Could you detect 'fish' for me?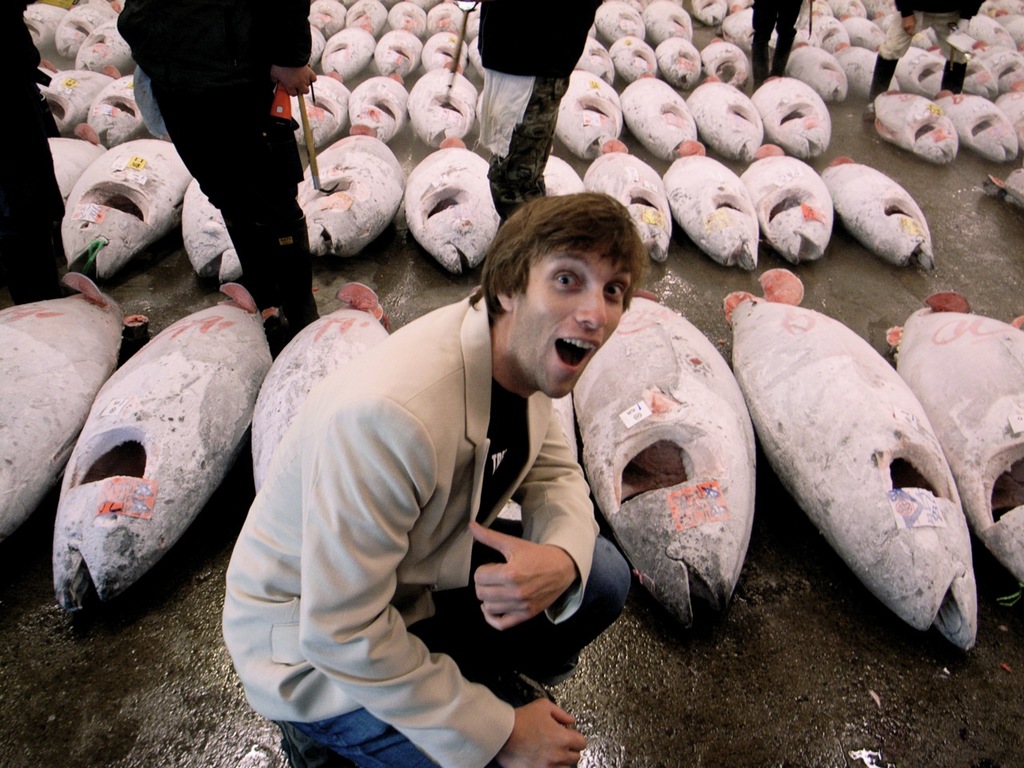
Detection result: box(731, 276, 979, 643).
